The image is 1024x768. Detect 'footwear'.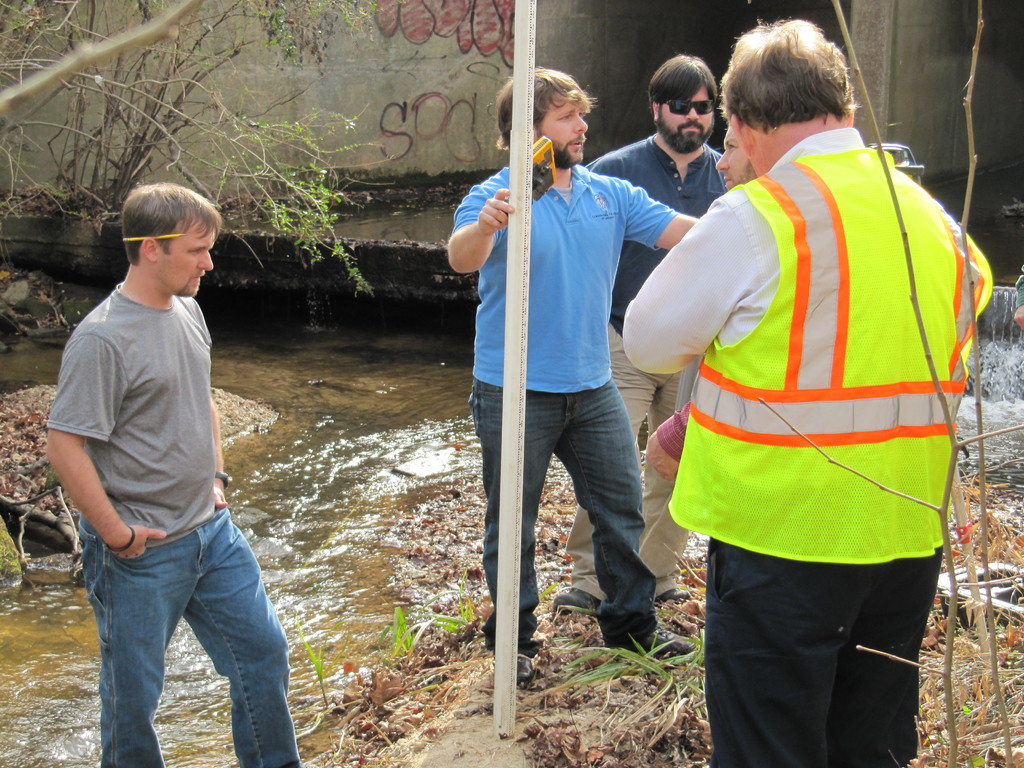
Detection: 653, 584, 691, 607.
